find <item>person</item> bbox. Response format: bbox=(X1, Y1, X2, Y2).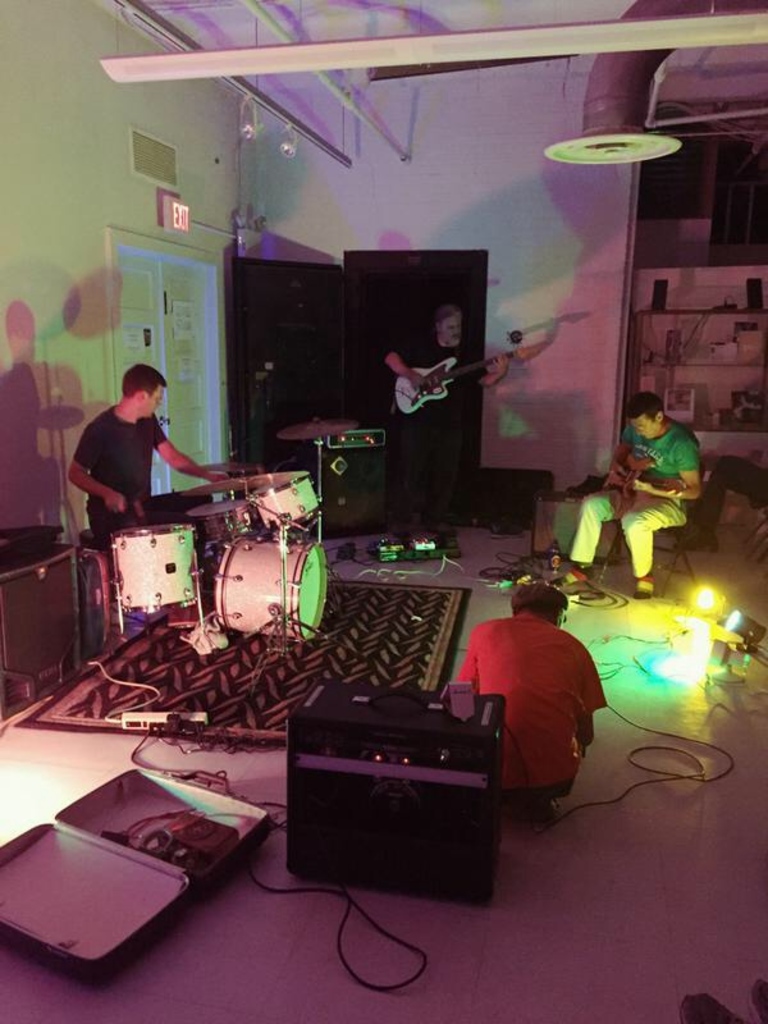
bbox=(60, 352, 193, 550).
